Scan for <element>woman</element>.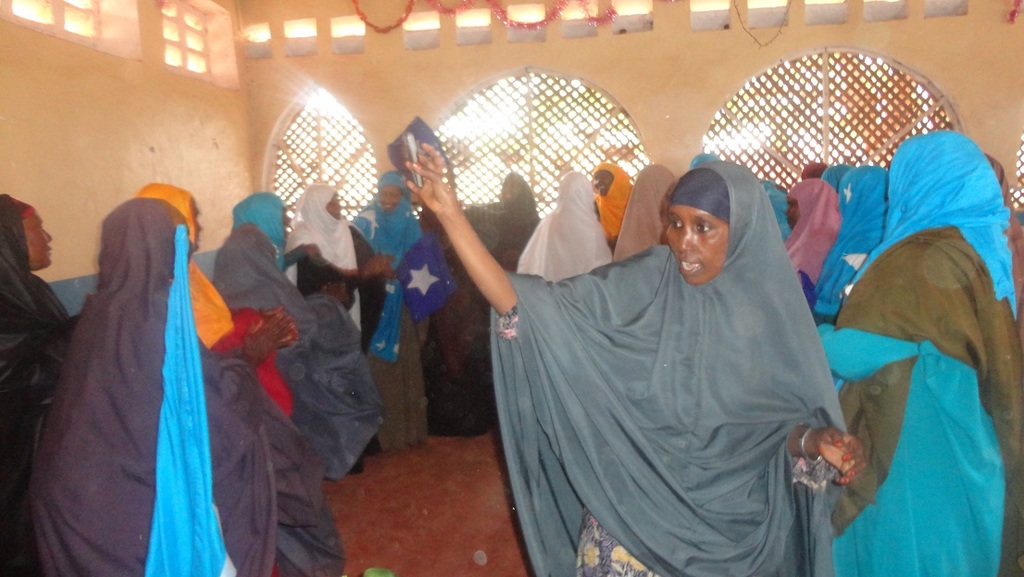
Scan result: (485, 156, 535, 271).
